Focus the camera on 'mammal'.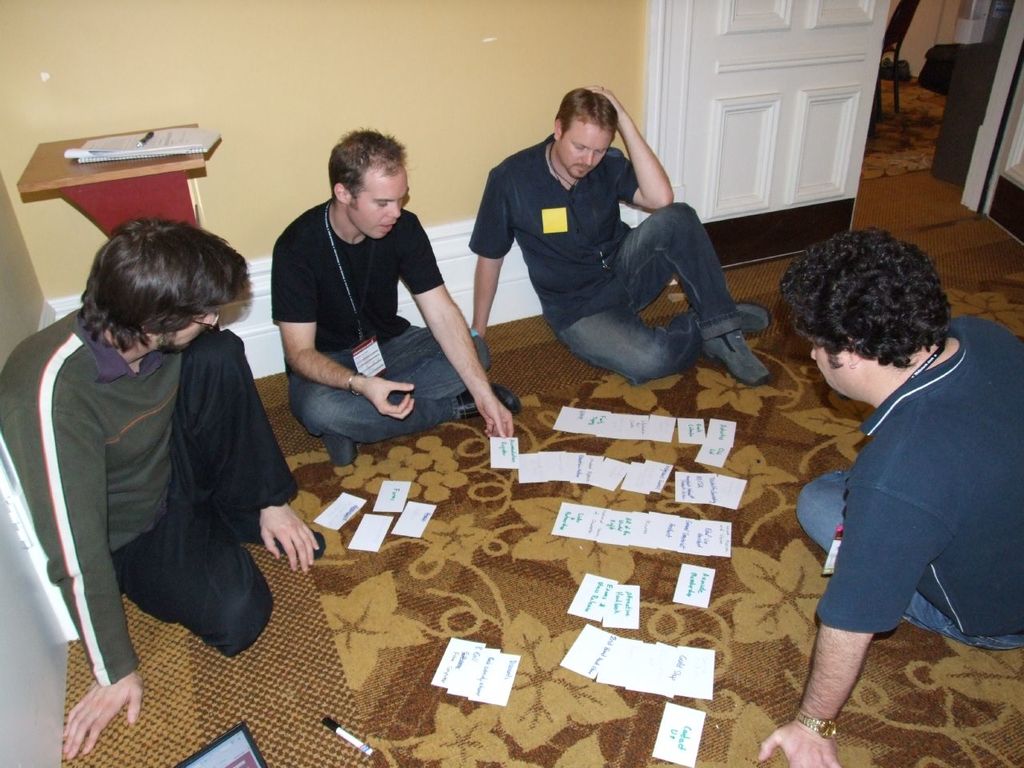
Focus region: left=267, top=126, right=525, bottom=469.
